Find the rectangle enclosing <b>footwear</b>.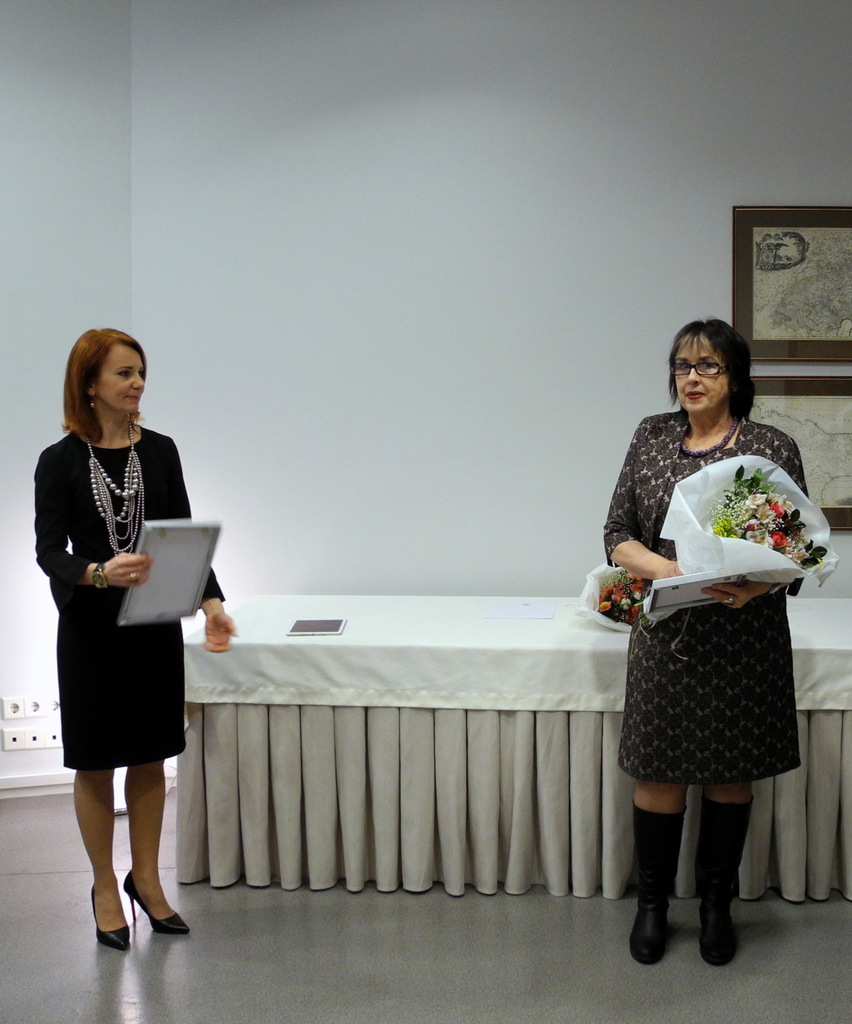
region(89, 890, 129, 951).
